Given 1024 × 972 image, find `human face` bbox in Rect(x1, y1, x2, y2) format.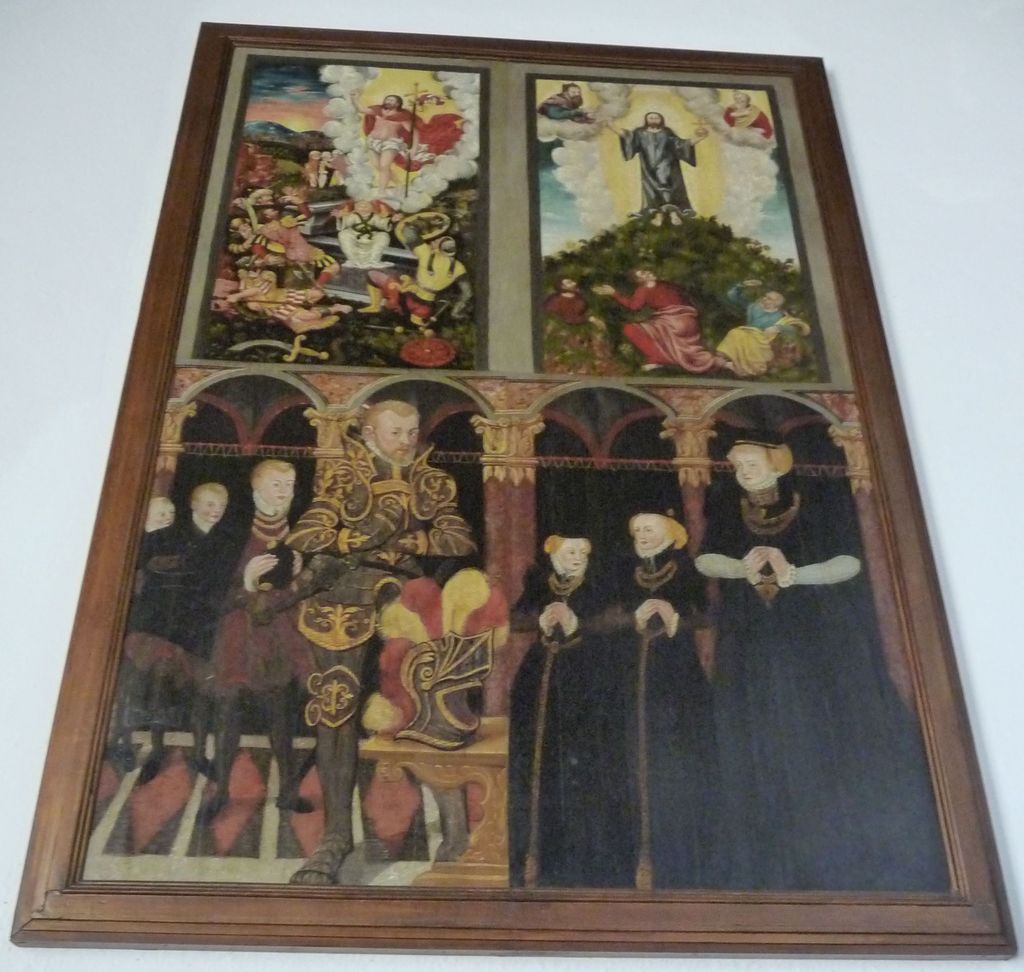
Rect(552, 532, 592, 578).
